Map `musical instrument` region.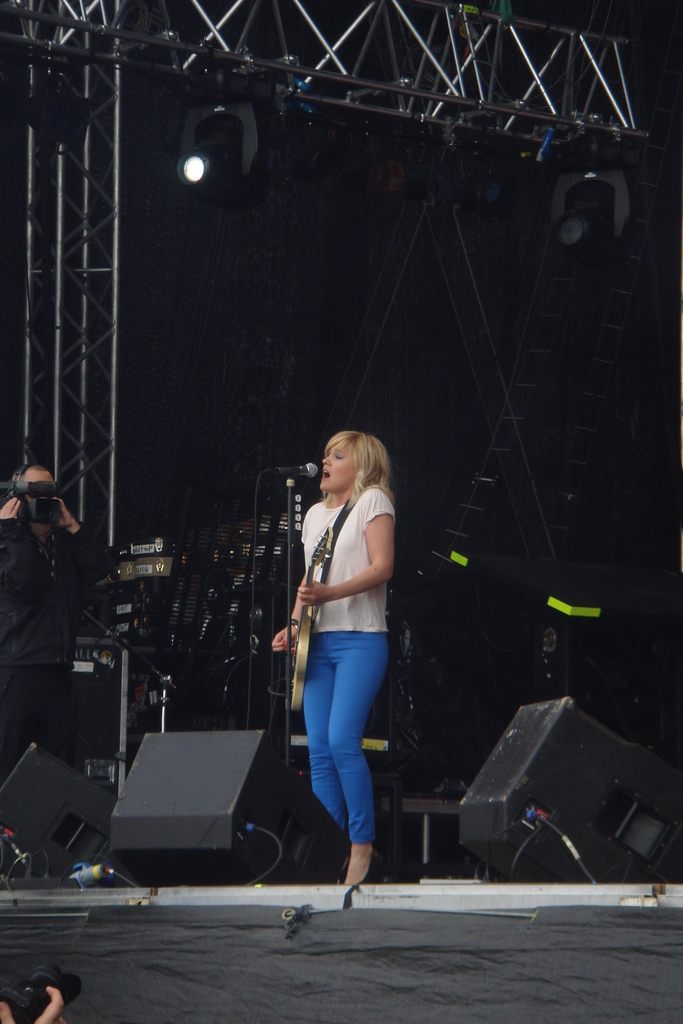
Mapped to [287, 526, 334, 716].
